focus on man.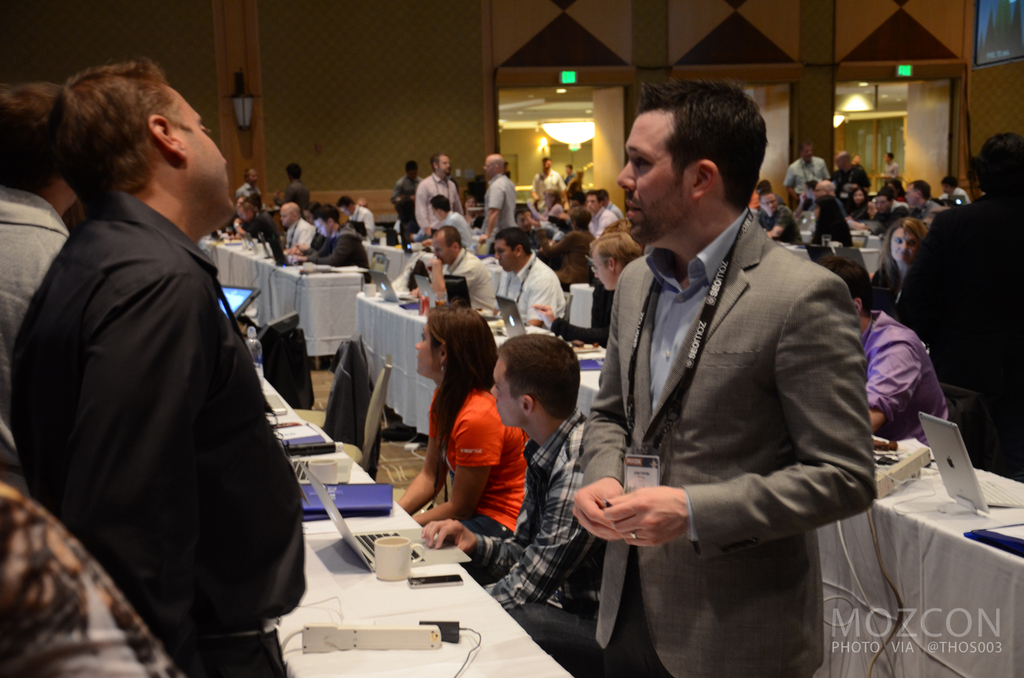
Focused at select_region(416, 330, 619, 668).
